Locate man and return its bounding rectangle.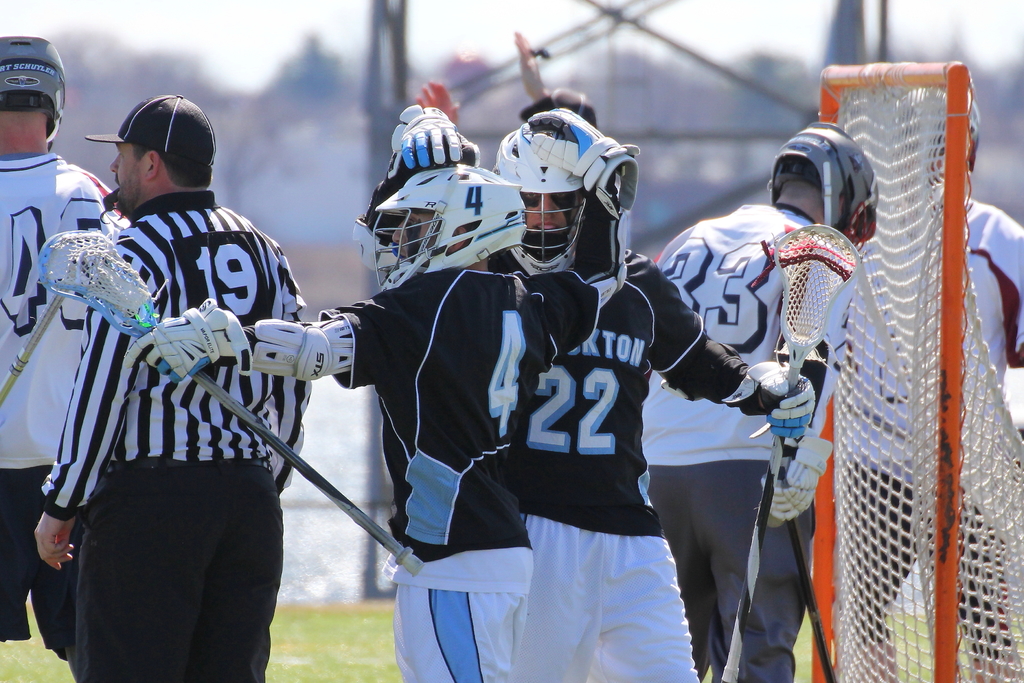
(486,105,821,682).
